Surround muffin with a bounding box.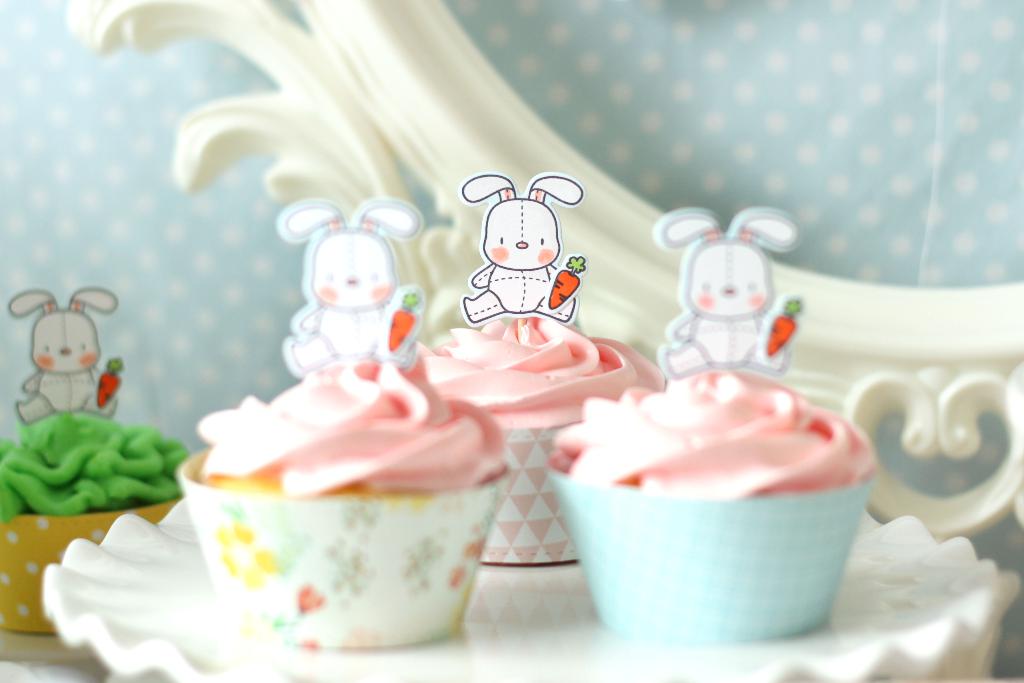
538:209:880:645.
